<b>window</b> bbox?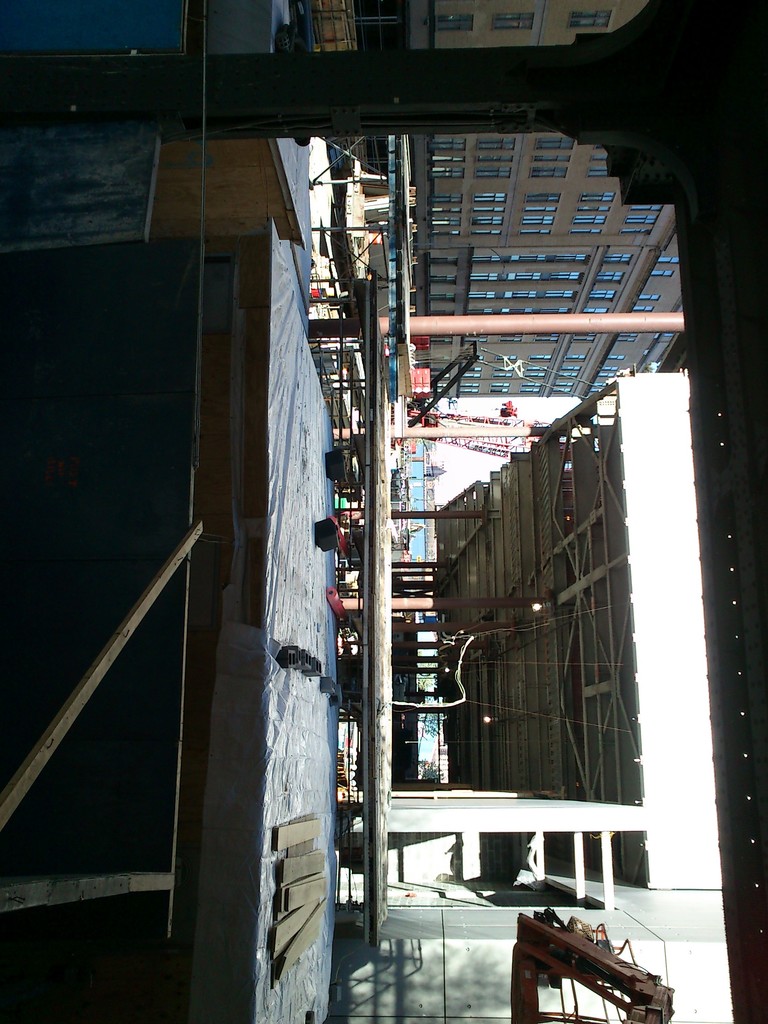
BBox(468, 366, 482, 371)
